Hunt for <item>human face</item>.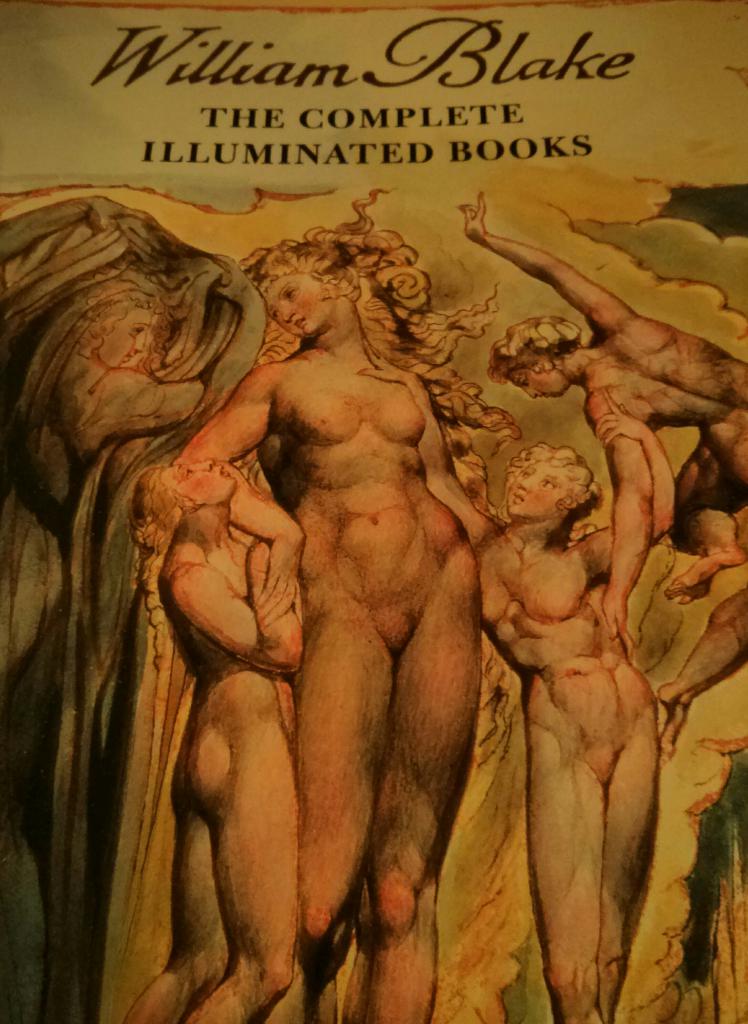
Hunted down at <region>256, 275, 339, 333</region>.
